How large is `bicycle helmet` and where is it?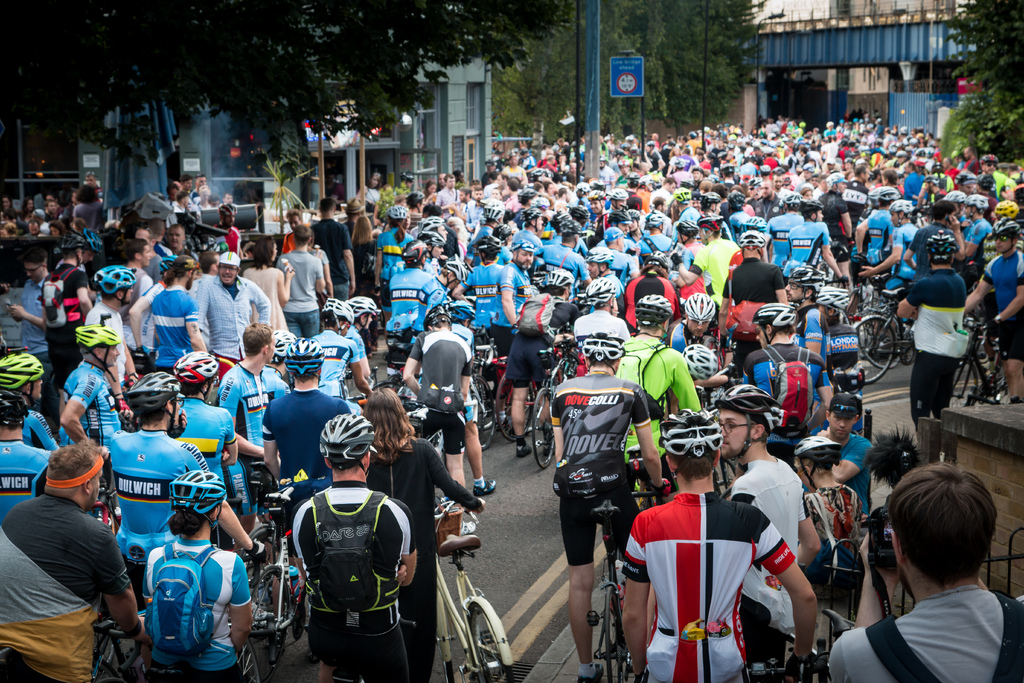
Bounding box: <bbox>678, 215, 698, 238</bbox>.
